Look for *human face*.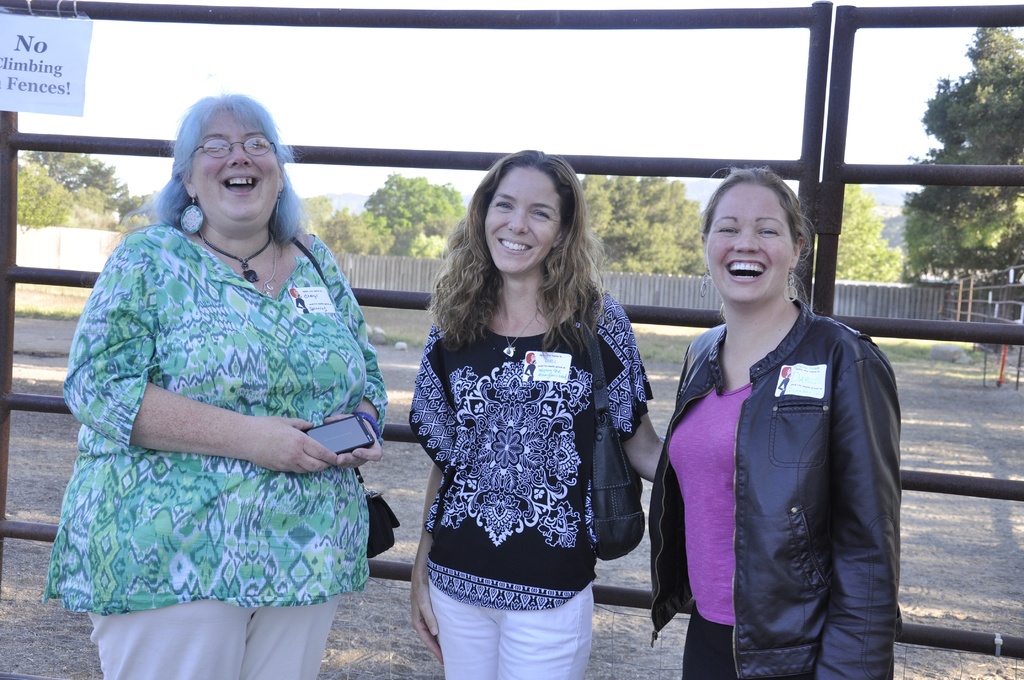
Found: {"left": 480, "top": 166, "right": 565, "bottom": 279}.
